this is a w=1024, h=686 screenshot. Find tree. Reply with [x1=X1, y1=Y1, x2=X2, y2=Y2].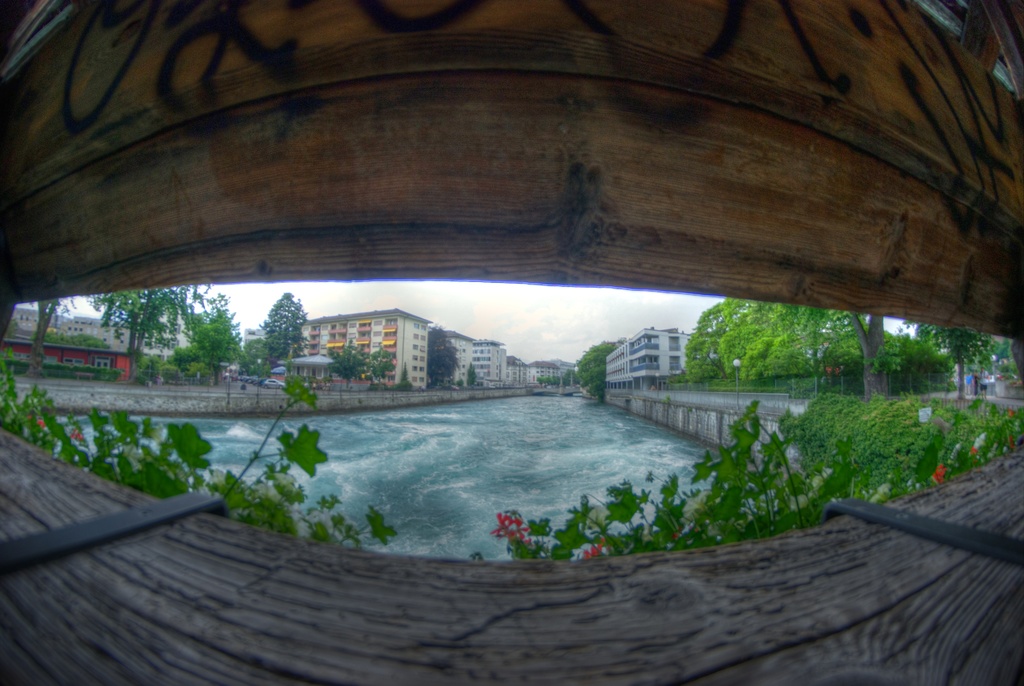
[x1=261, y1=292, x2=312, y2=375].
